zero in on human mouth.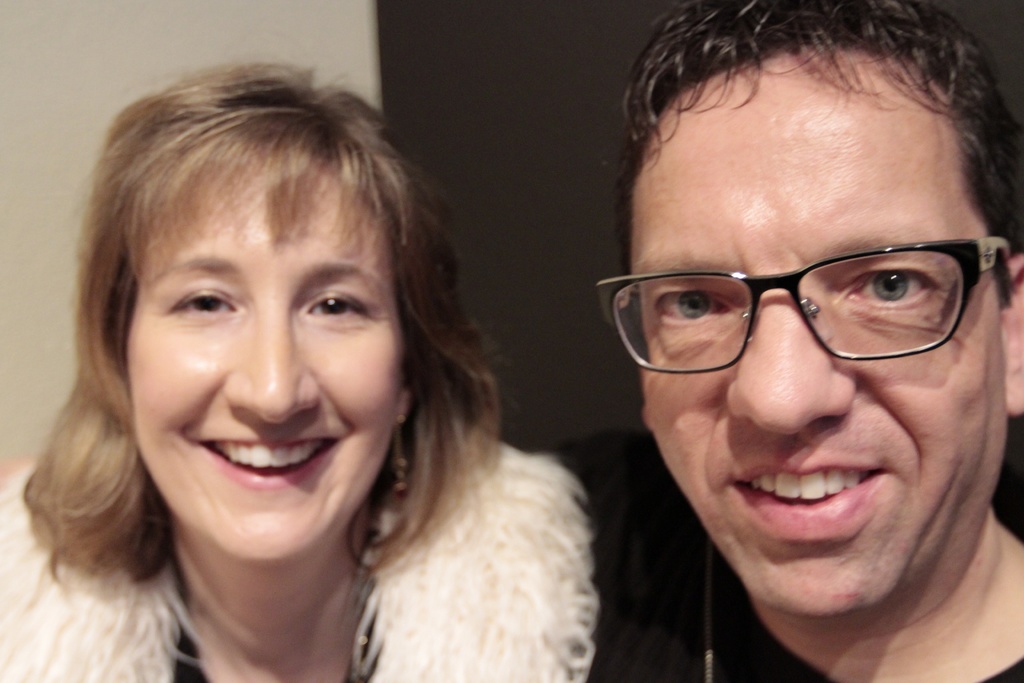
Zeroed in: 205 425 342 491.
